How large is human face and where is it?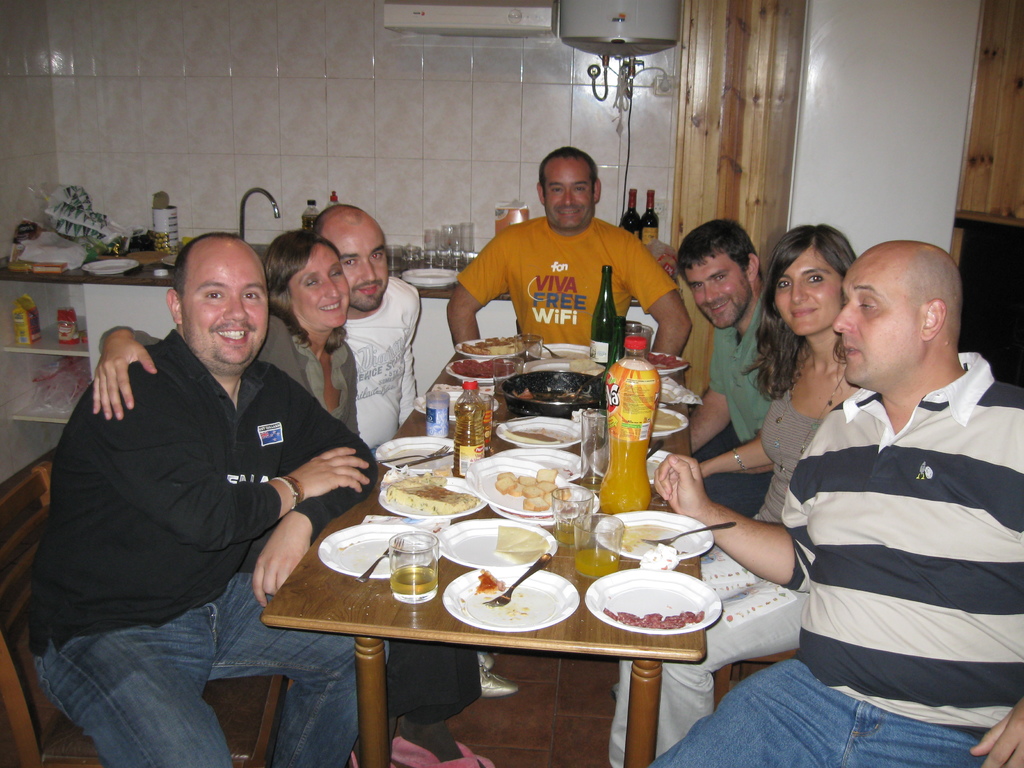
Bounding box: l=288, t=243, r=351, b=324.
